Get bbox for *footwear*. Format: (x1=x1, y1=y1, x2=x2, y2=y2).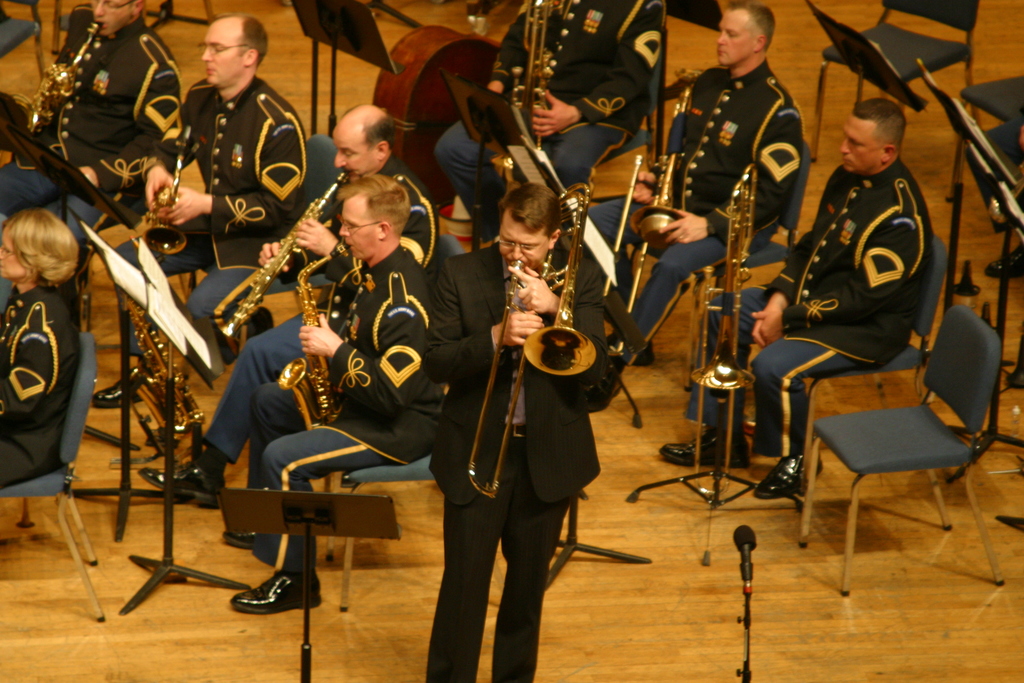
(x1=986, y1=238, x2=1023, y2=279).
